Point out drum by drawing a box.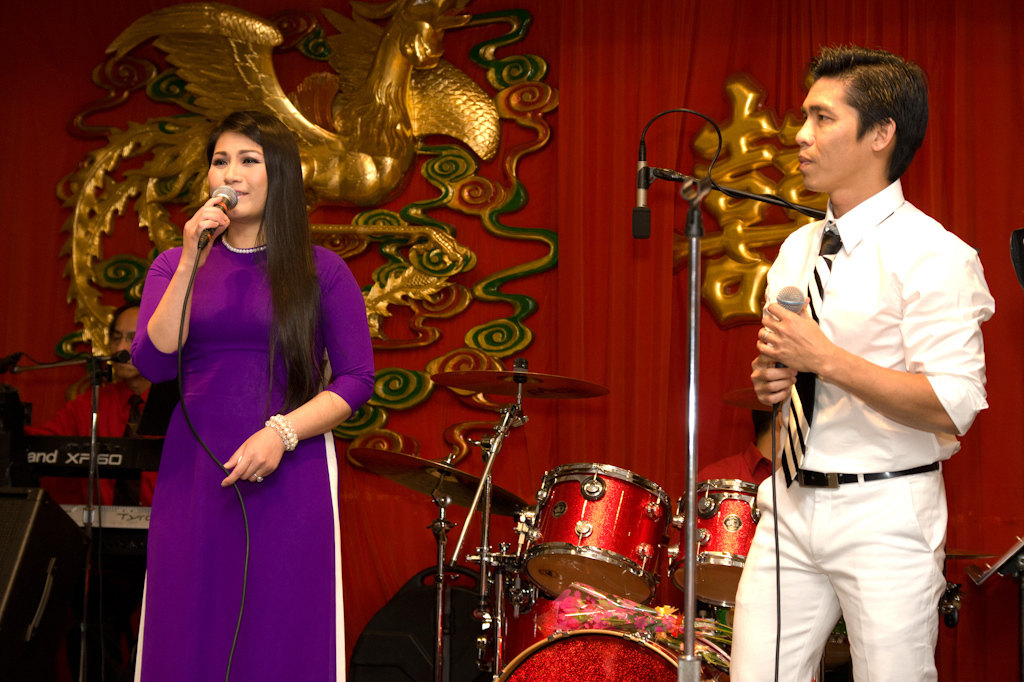
l=671, t=480, r=759, b=608.
